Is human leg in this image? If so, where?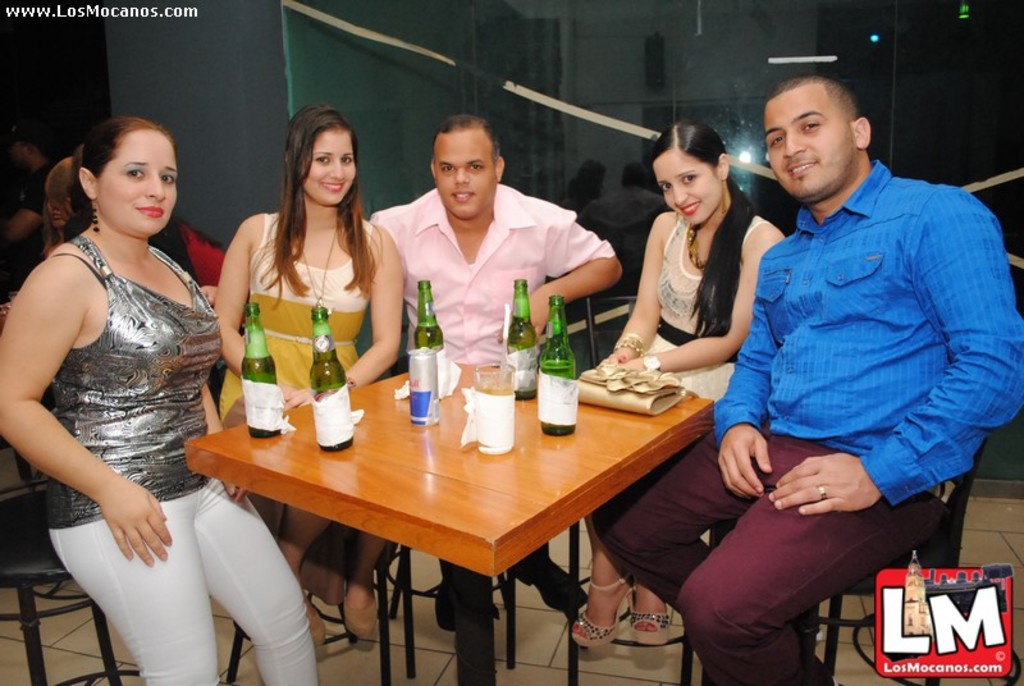
Yes, at 189:472:315:685.
